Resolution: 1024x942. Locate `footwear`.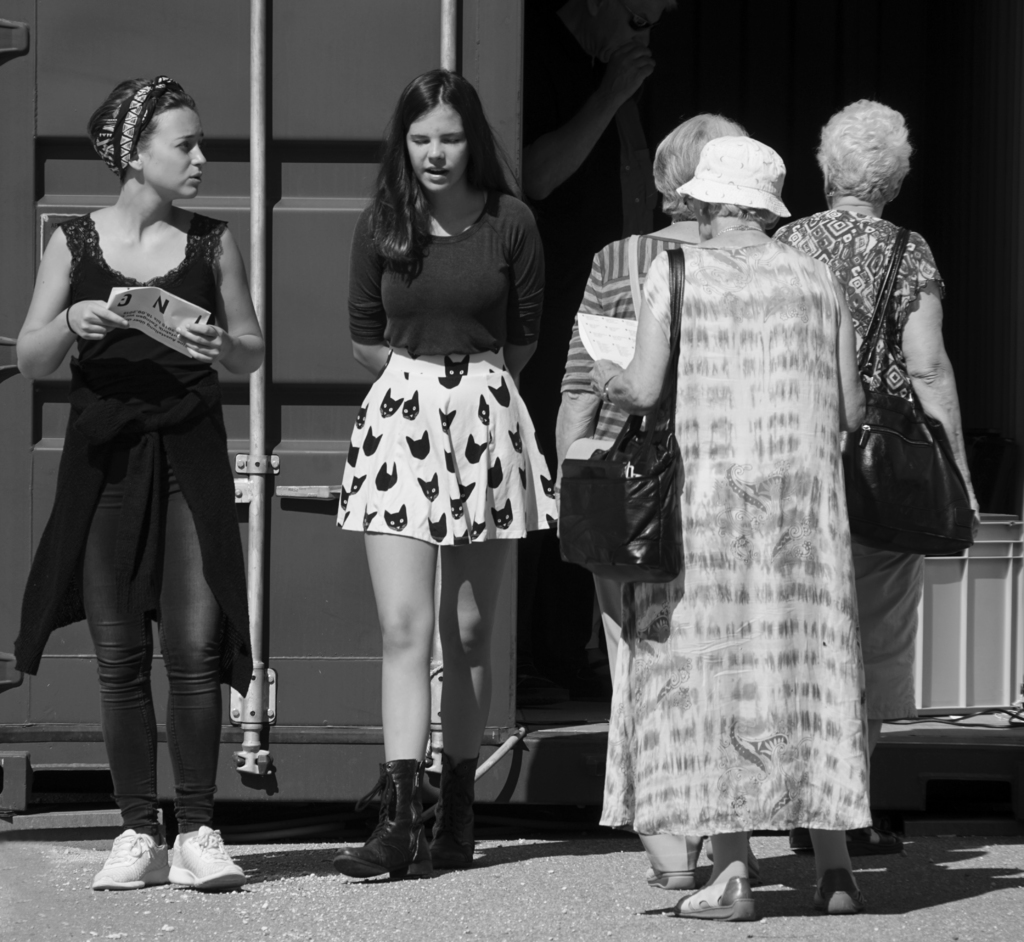
BBox(672, 876, 756, 921).
